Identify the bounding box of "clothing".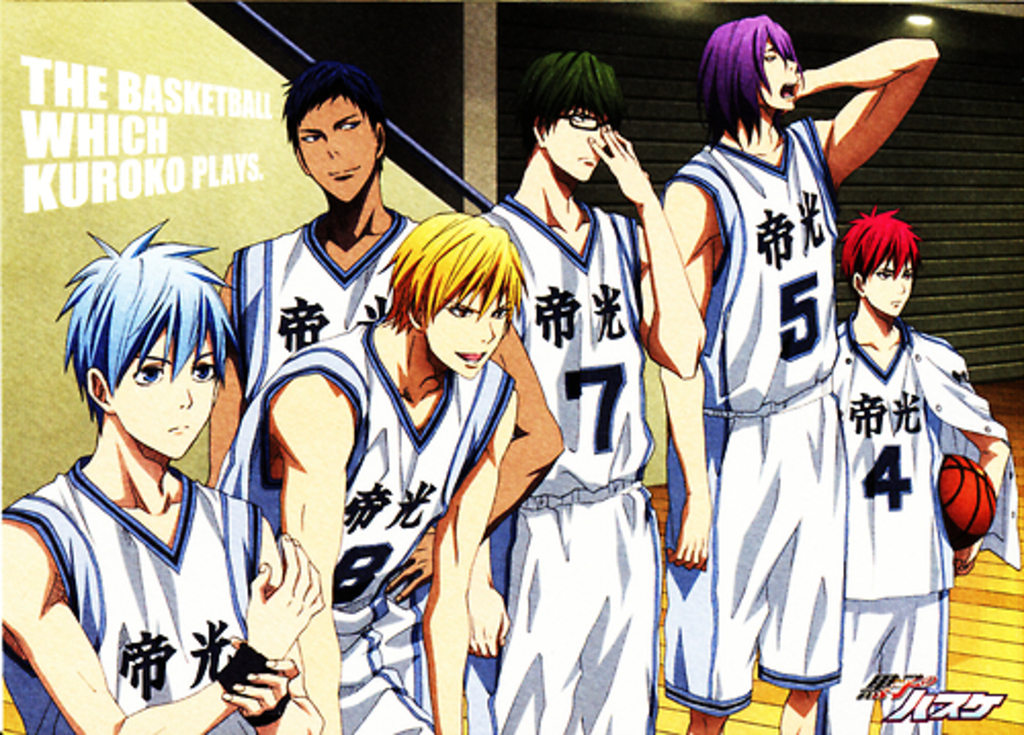
664 117 852 715.
